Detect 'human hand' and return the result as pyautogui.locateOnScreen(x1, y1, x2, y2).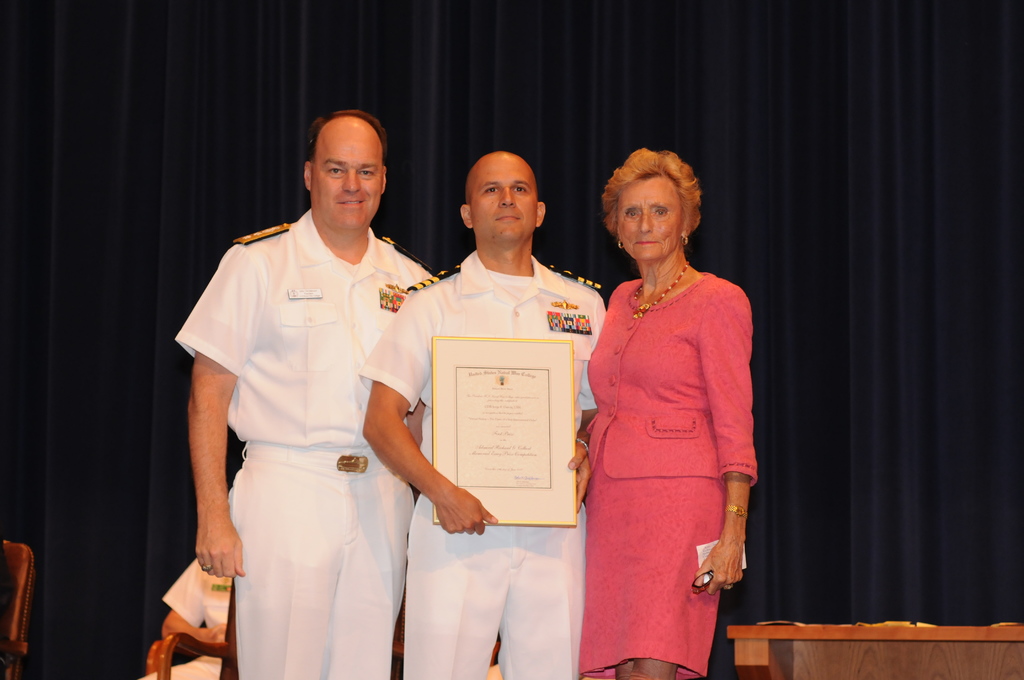
pyautogui.locateOnScreen(194, 522, 245, 579).
